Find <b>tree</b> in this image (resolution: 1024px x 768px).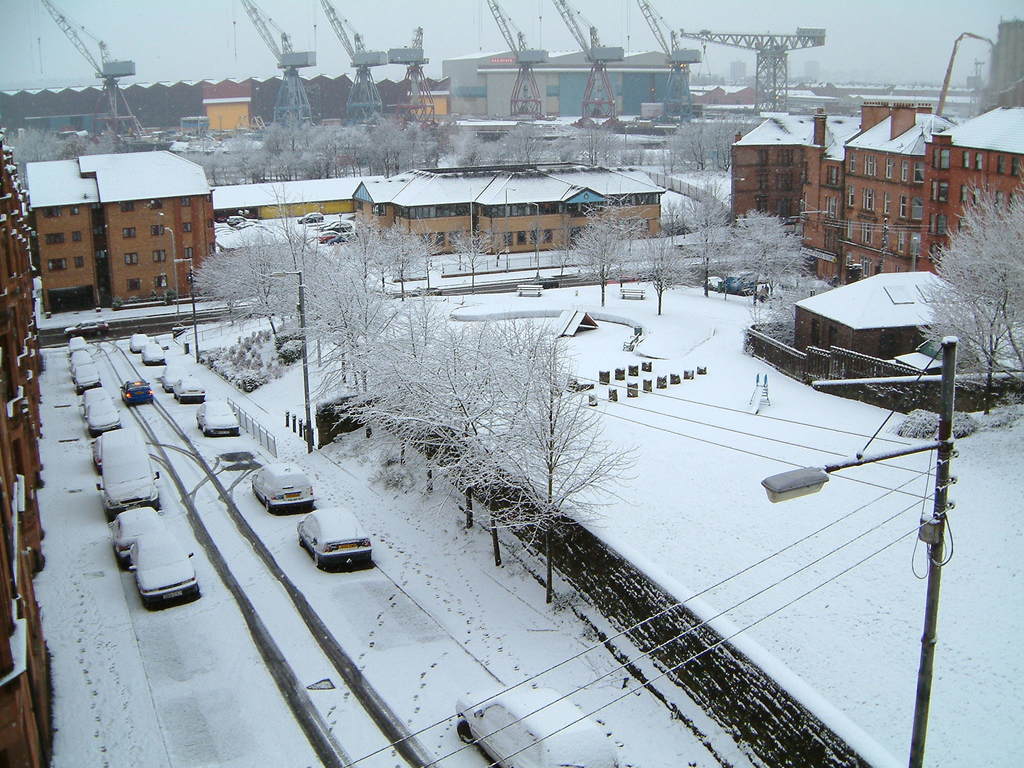
[x1=440, y1=211, x2=520, y2=301].
